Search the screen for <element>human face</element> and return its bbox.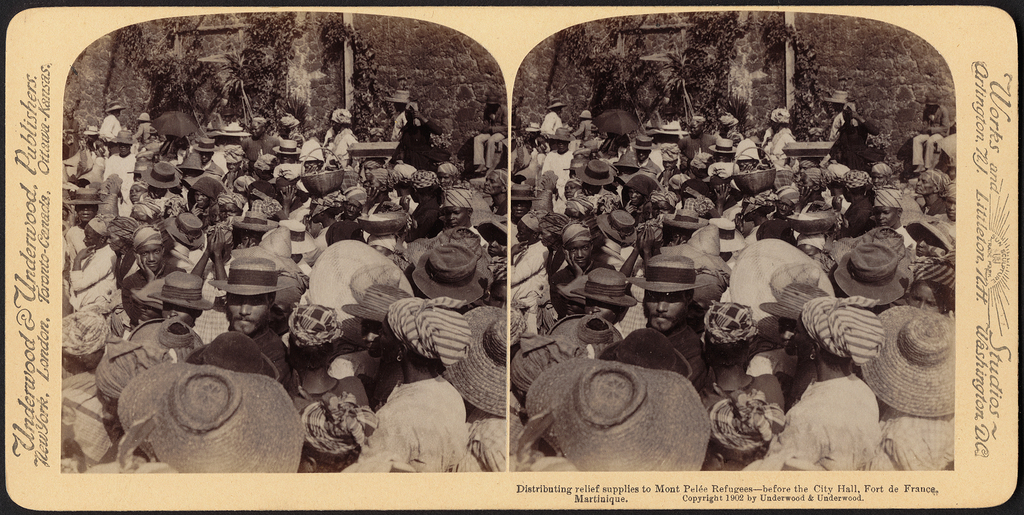
Found: rect(841, 183, 855, 204).
